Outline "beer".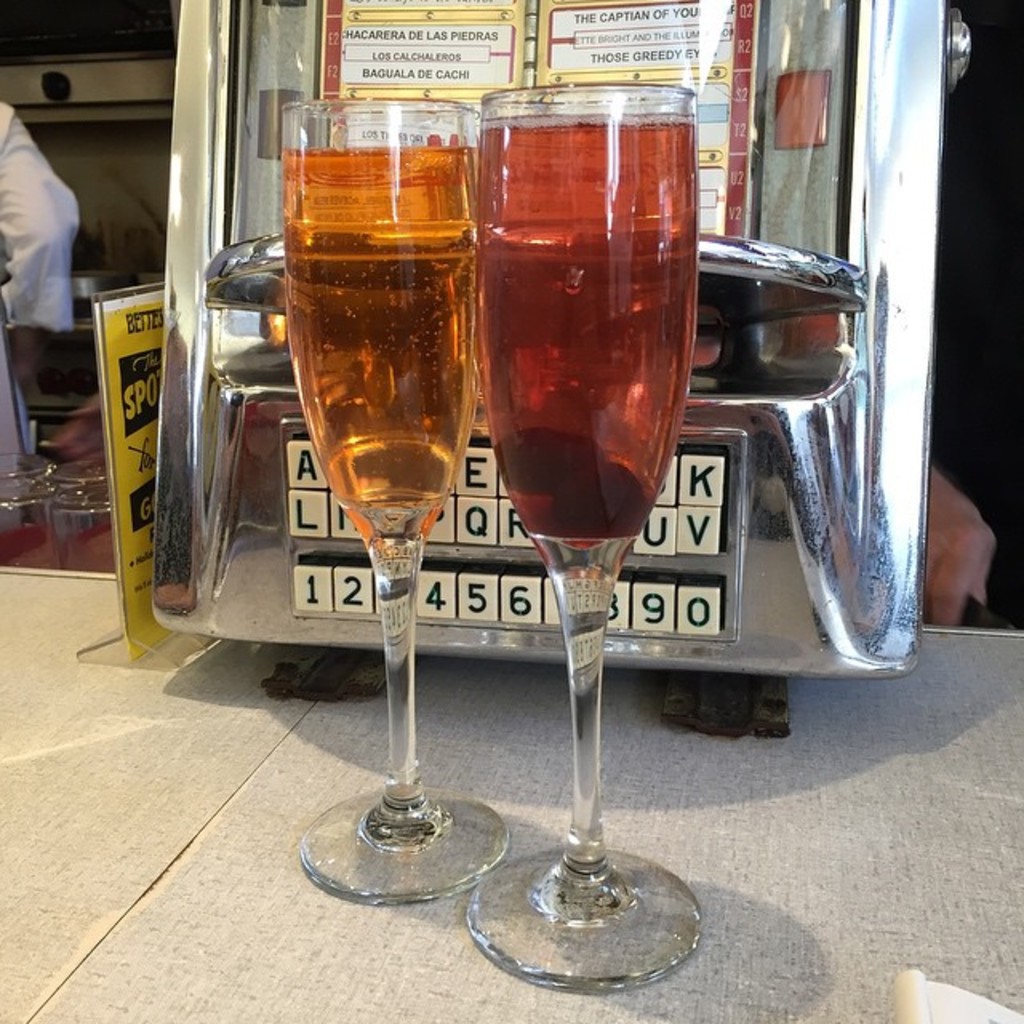
Outline: rect(275, 139, 483, 587).
